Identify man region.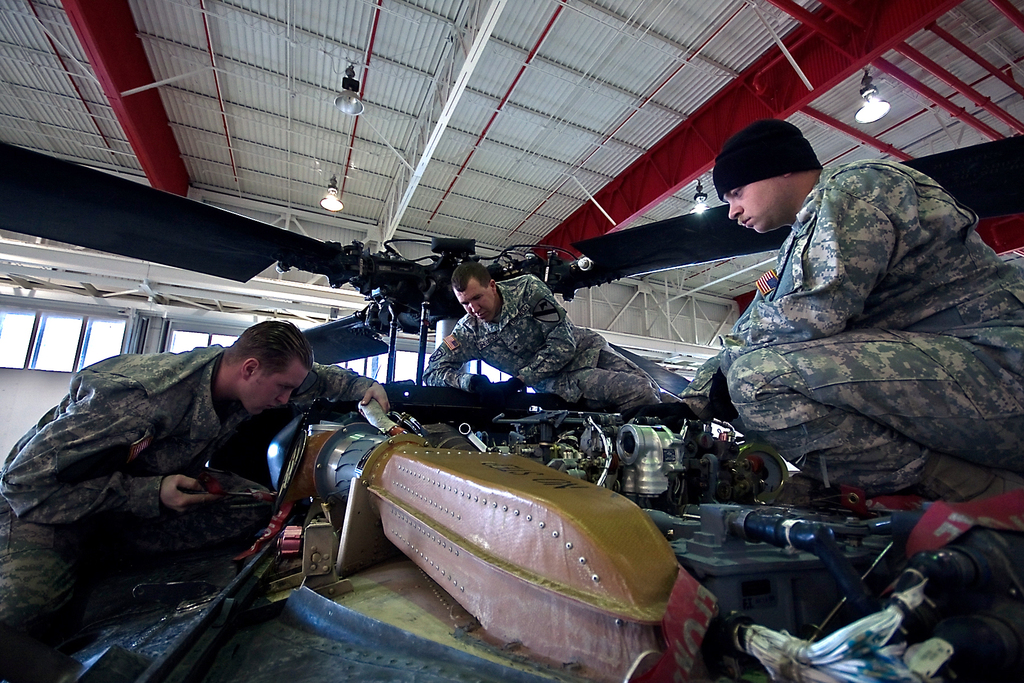
Region: <region>31, 310, 358, 642</region>.
